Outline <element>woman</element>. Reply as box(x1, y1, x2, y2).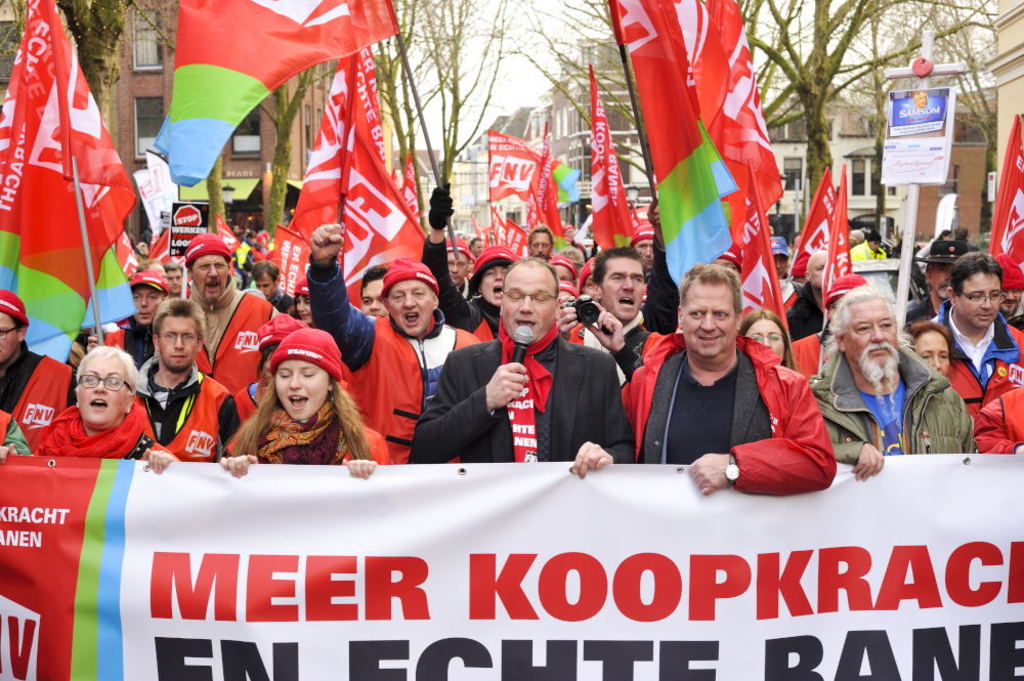
box(213, 327, 391, 482).
